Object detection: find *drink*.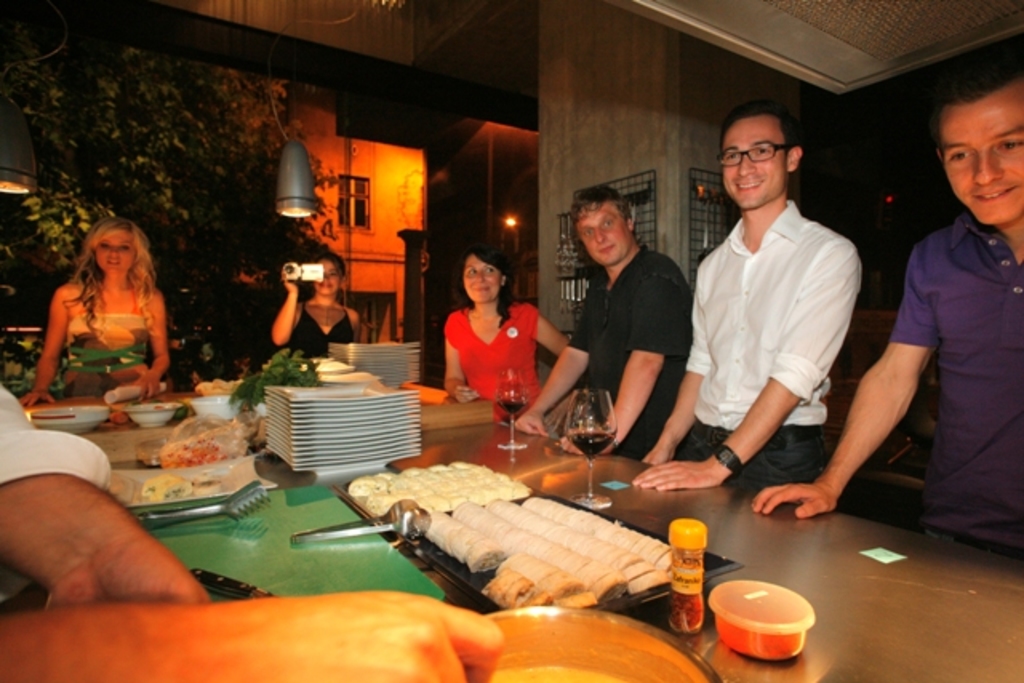
rect(494, 387, 536, 416).
